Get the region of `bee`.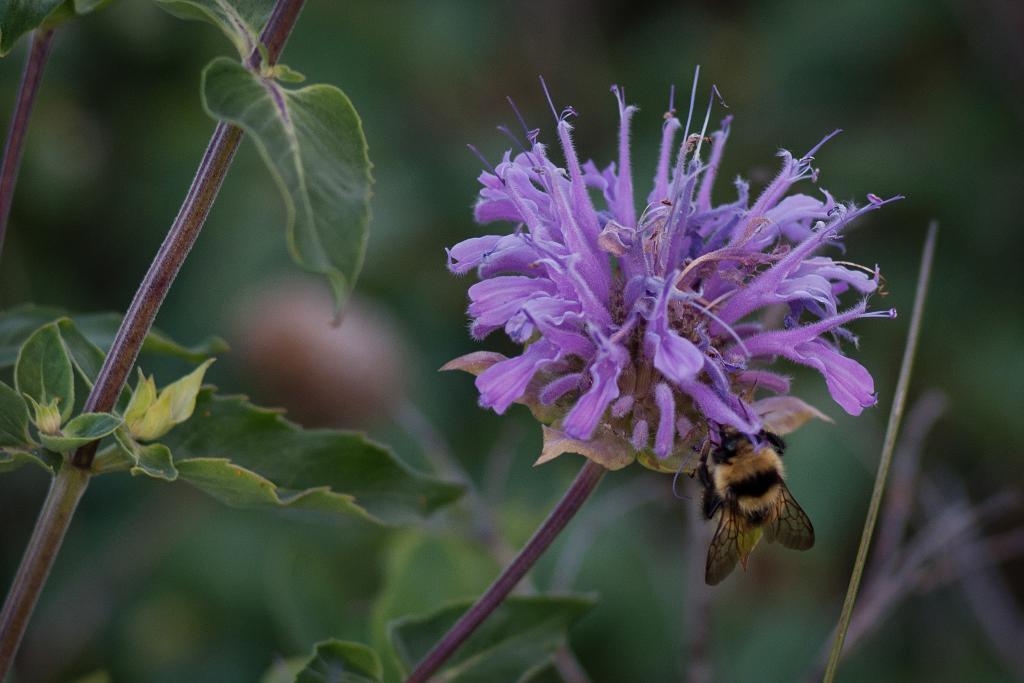
[682,427,826,588].
